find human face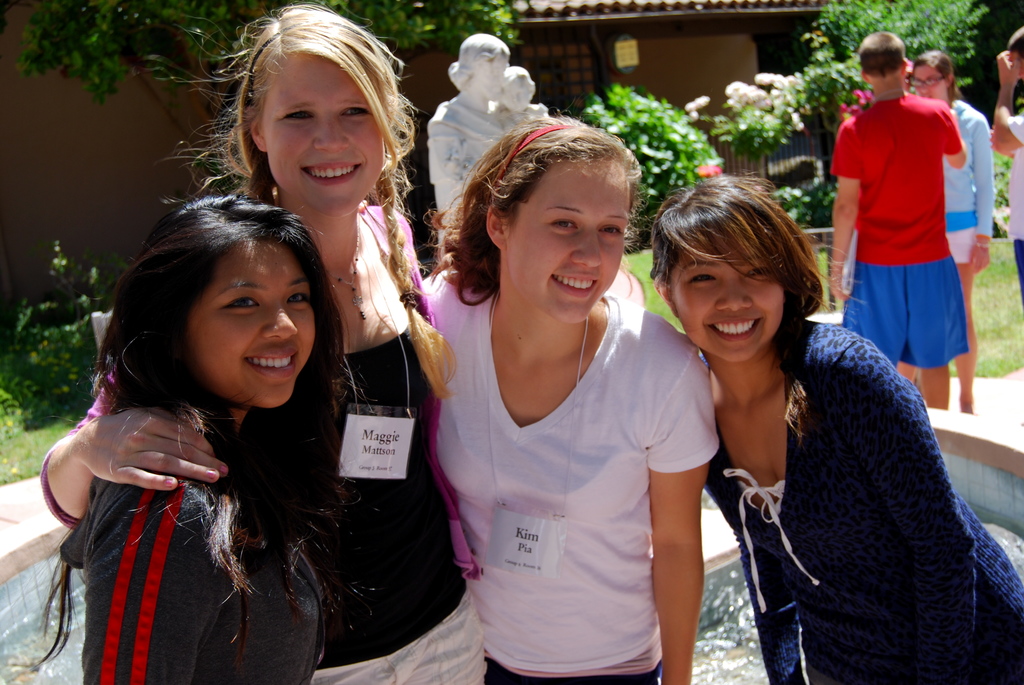
(left=907, top=59, right=949, bottom=112)
